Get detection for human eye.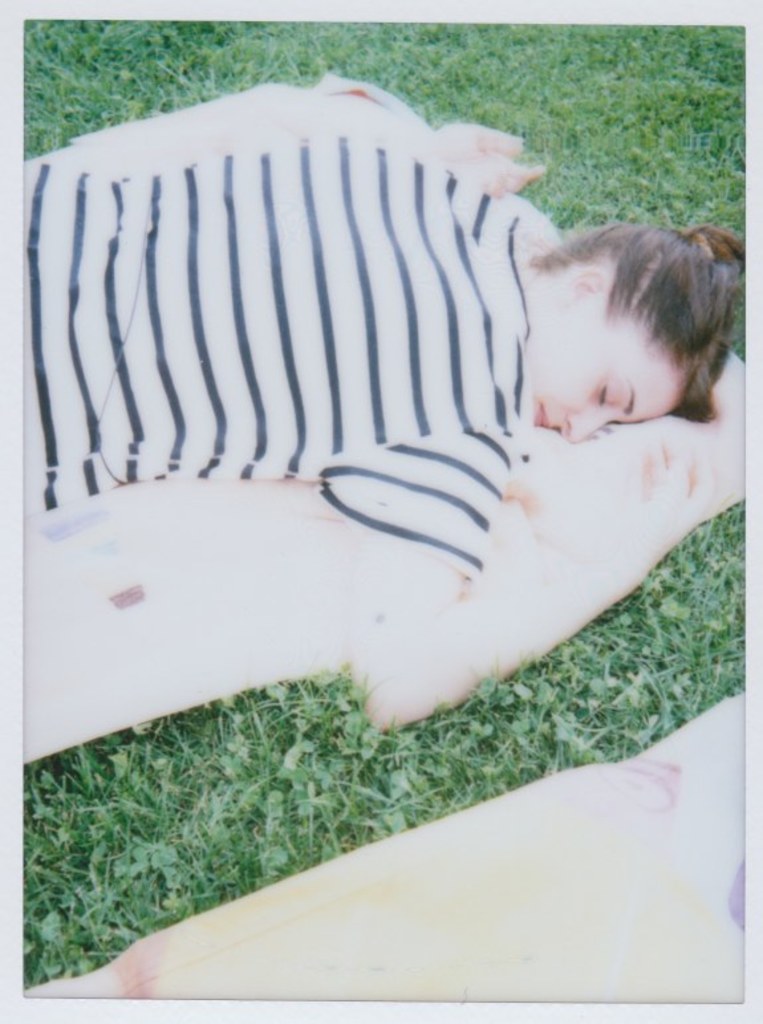
Detection: <bbox>594, 375, 614, 410</bbox>.
